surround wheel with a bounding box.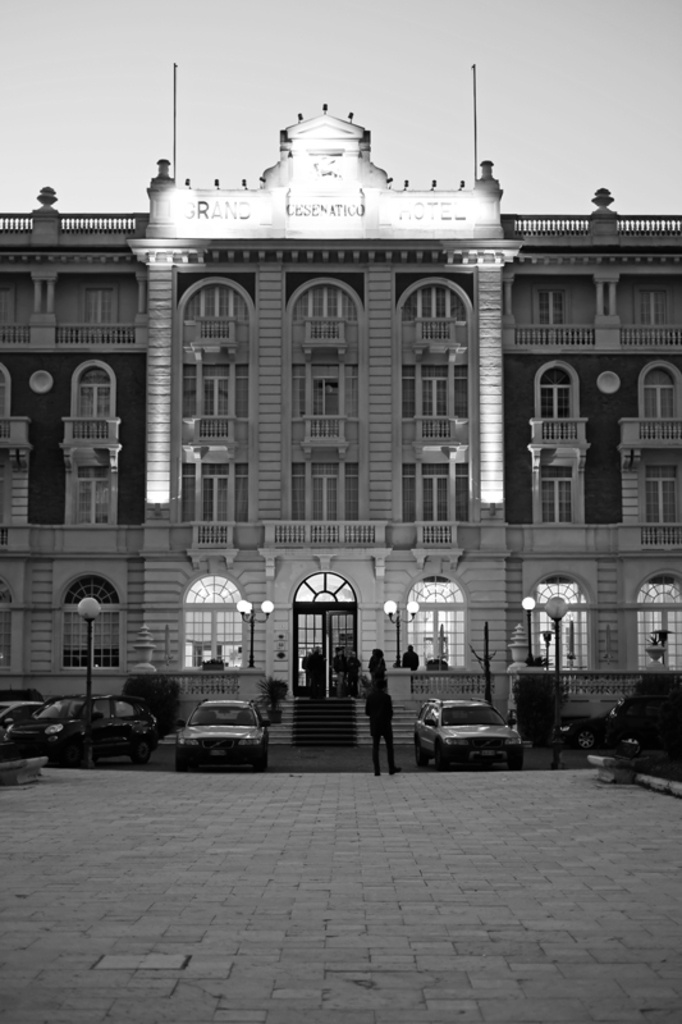
(411, 745, 416, 768).
